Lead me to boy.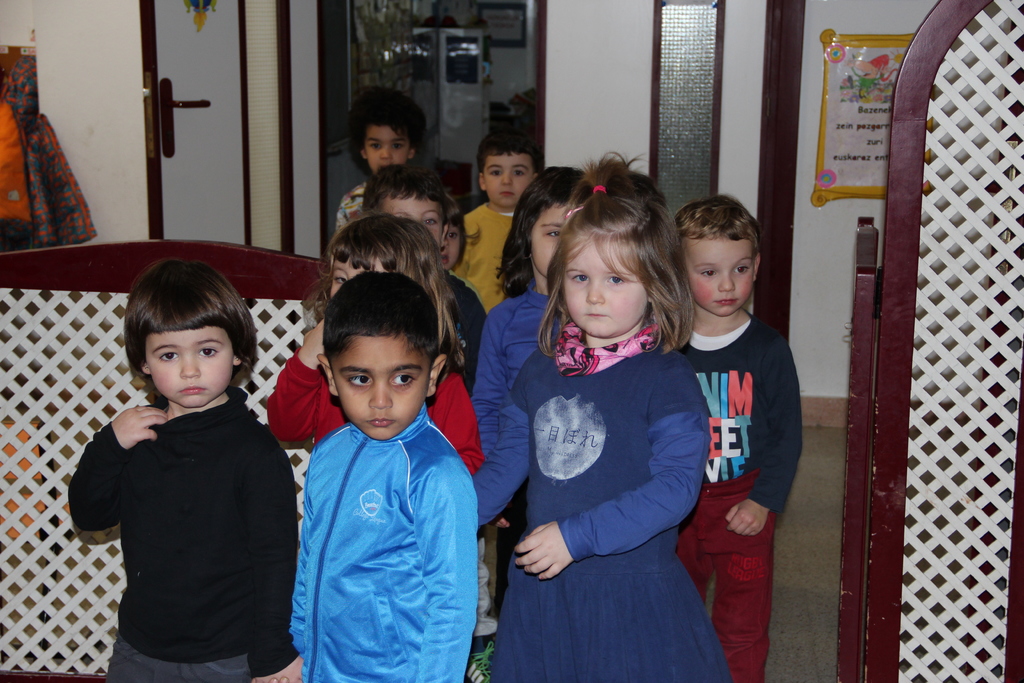
Lead to region(362, 161, 490, 393).
